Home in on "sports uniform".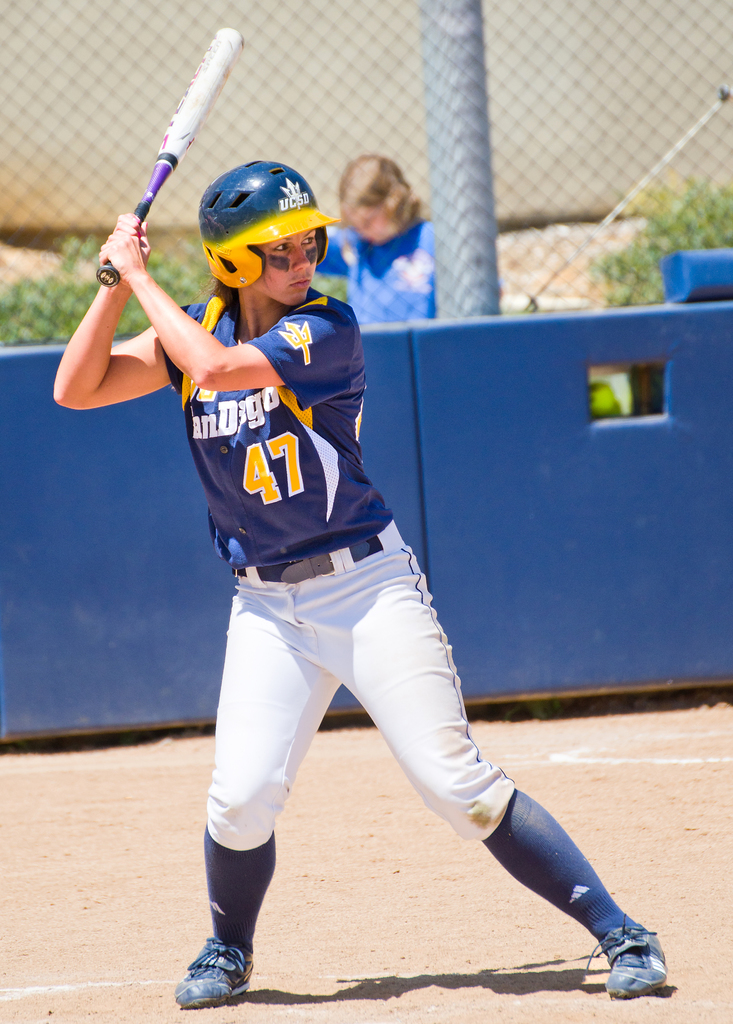
Homed in at x1=162, y1=143, x2=663, y2=1010.
